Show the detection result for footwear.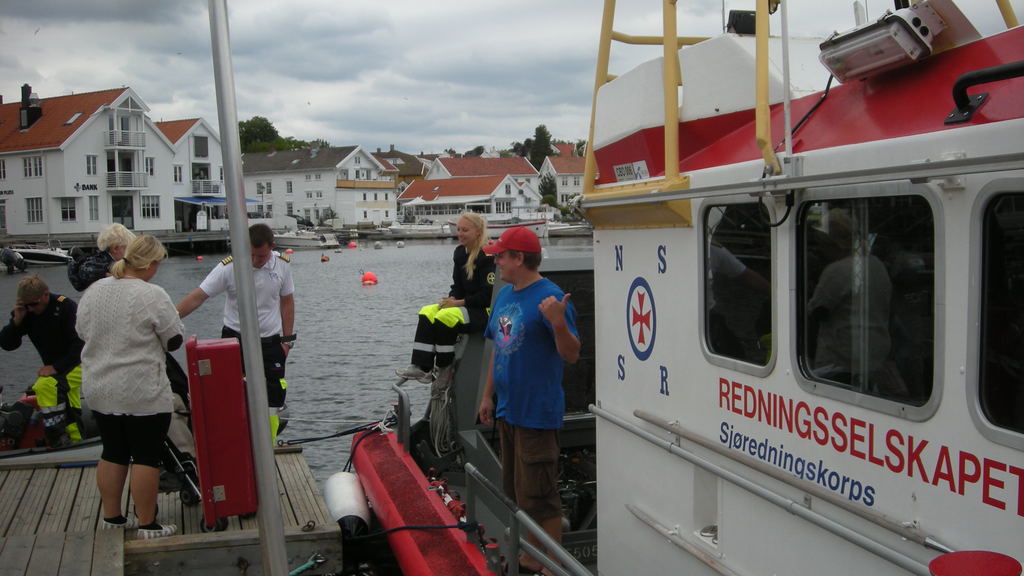
{"left": 135, "top": 523, "right": 177, "bottom": 534}.
